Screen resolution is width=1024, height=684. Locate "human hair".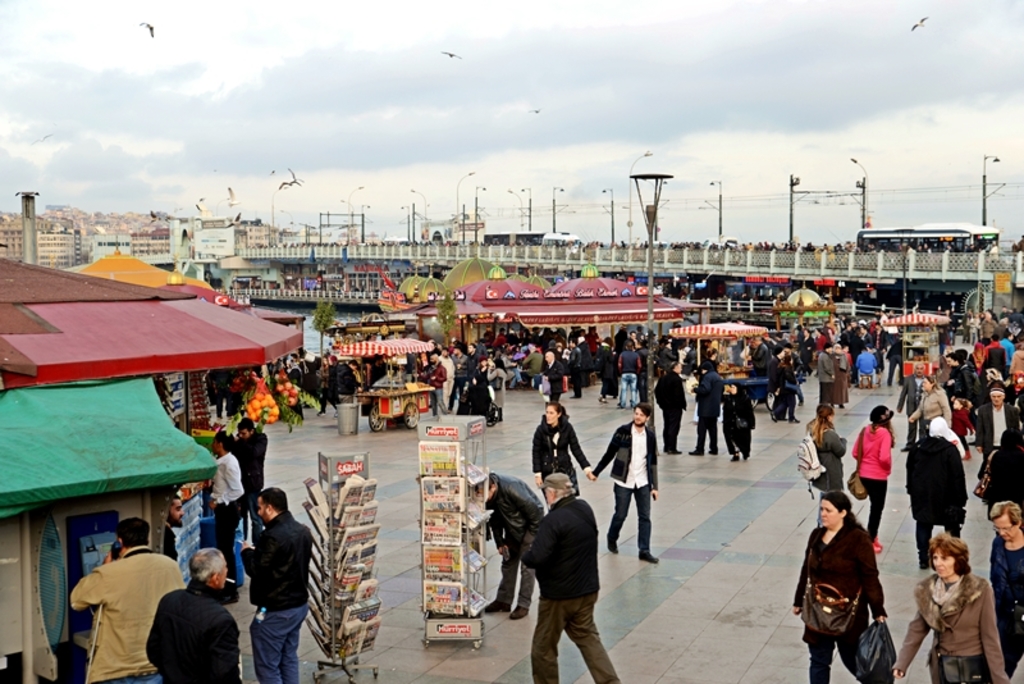
819:492:847:520.
